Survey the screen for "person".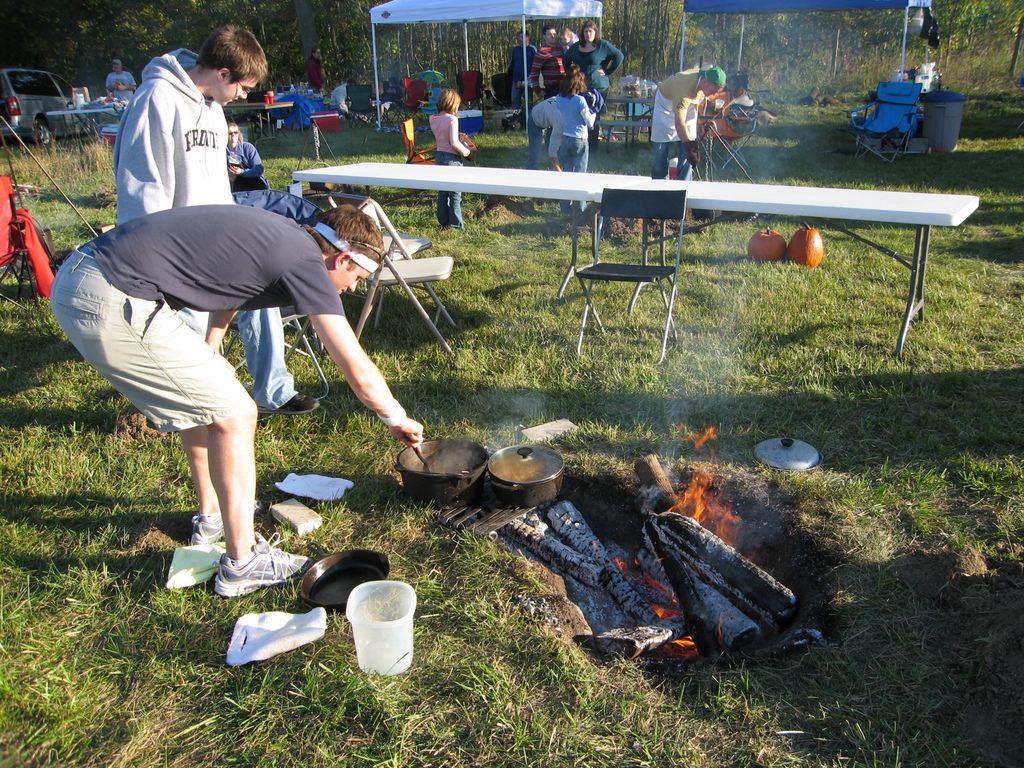
Survey found: bbox=(558, 20, 625, 135).
